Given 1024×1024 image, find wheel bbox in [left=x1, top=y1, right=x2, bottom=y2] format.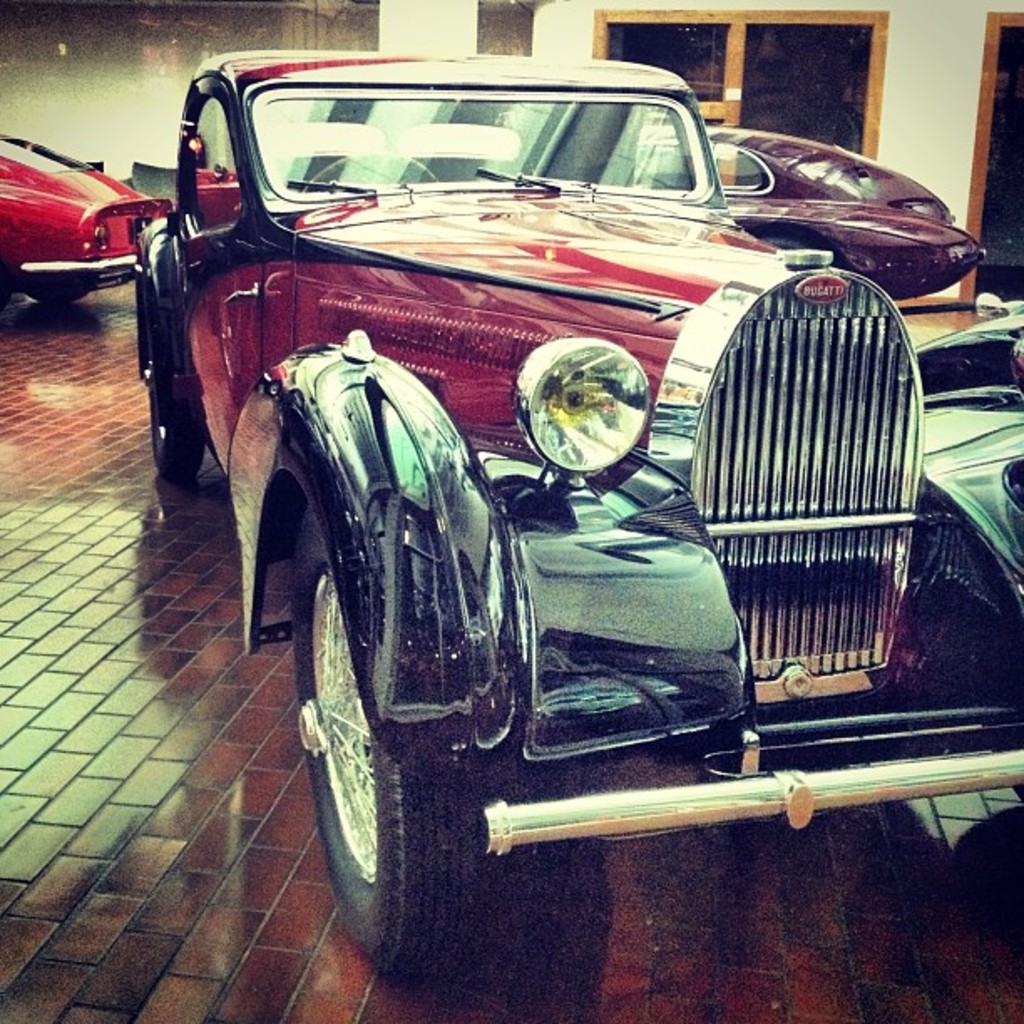
[left=129, top=278, right=192, bottom=472].
